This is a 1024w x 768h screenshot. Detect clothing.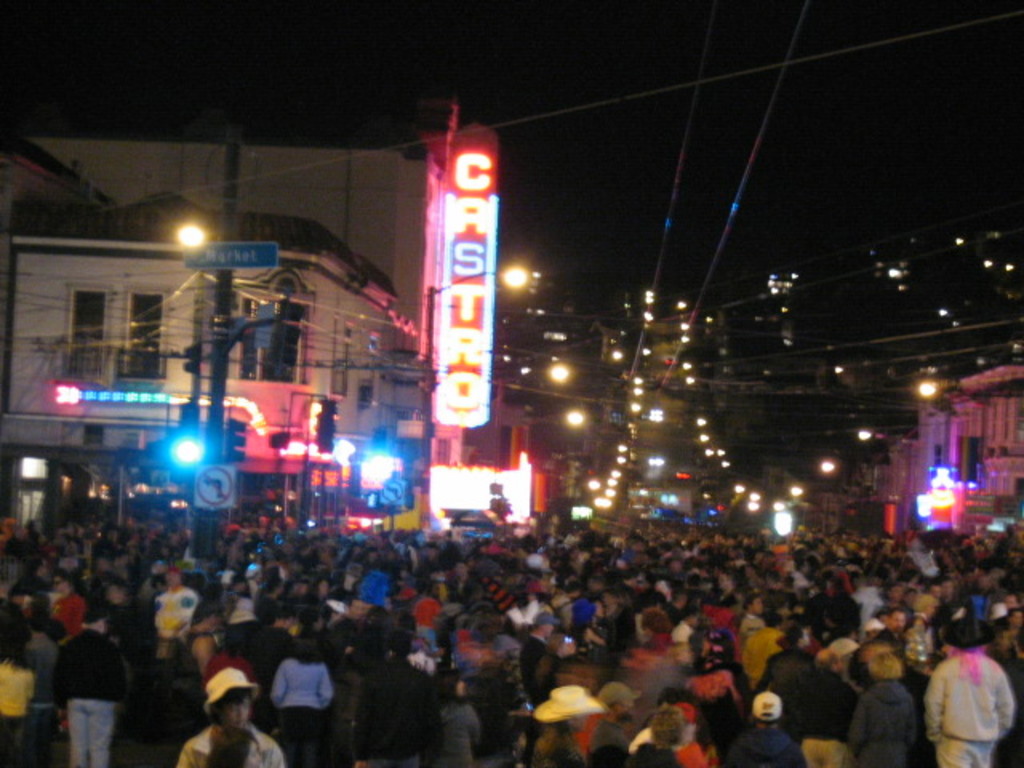
[x1=262, y1=584, x2=282, y2=630].
